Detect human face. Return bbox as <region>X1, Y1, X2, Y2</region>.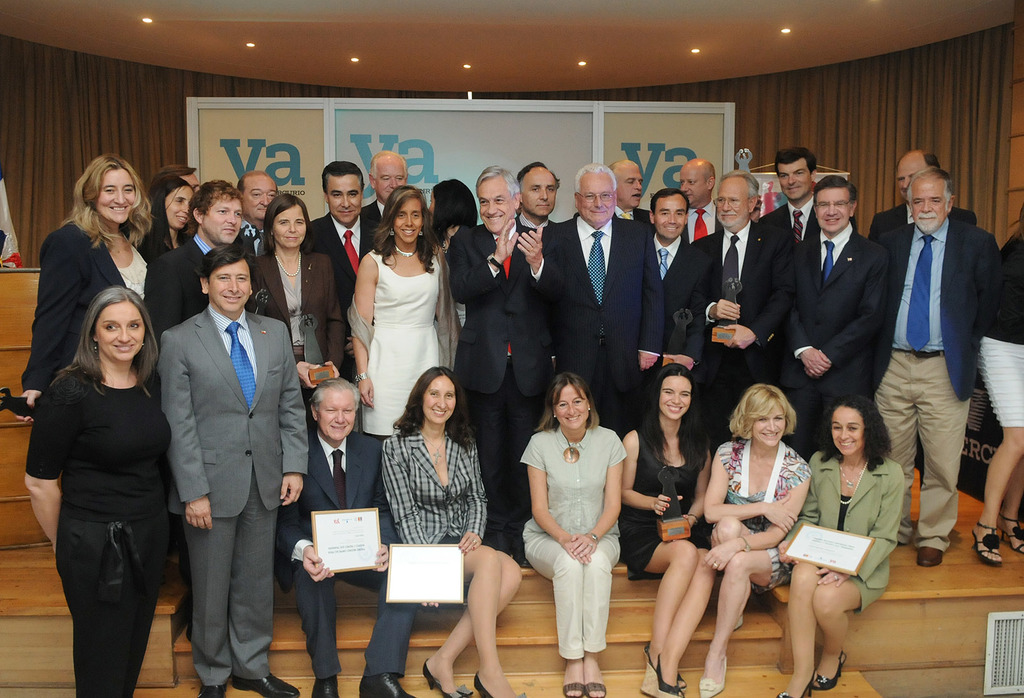
<region>577, 170, 616, 228</region>.
